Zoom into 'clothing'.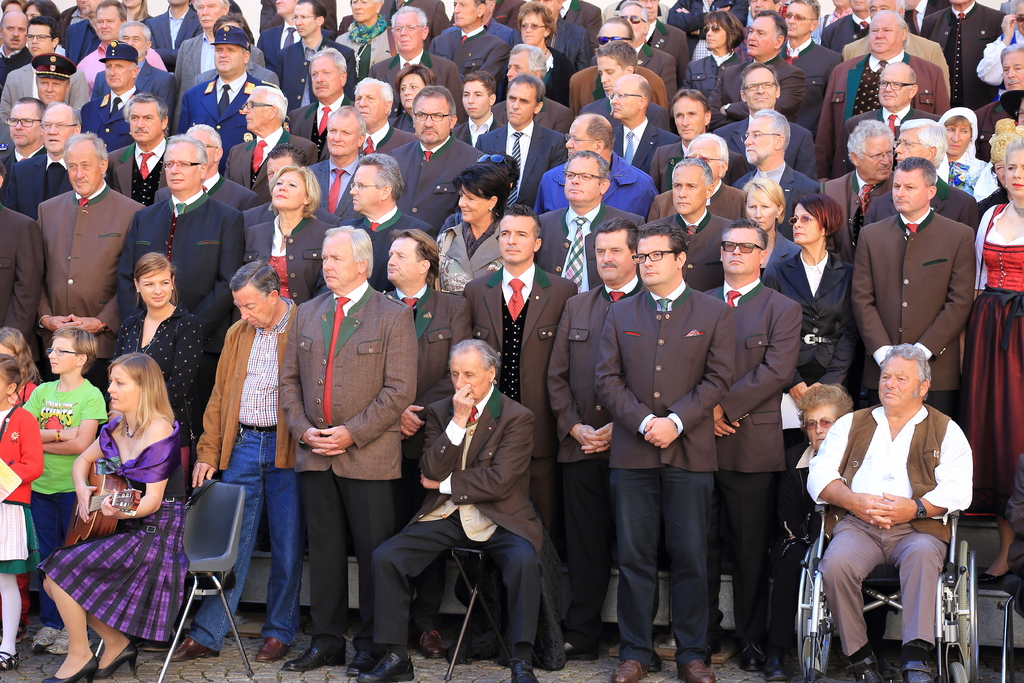
Zoom target: crop(13, 374, 112, 627).
